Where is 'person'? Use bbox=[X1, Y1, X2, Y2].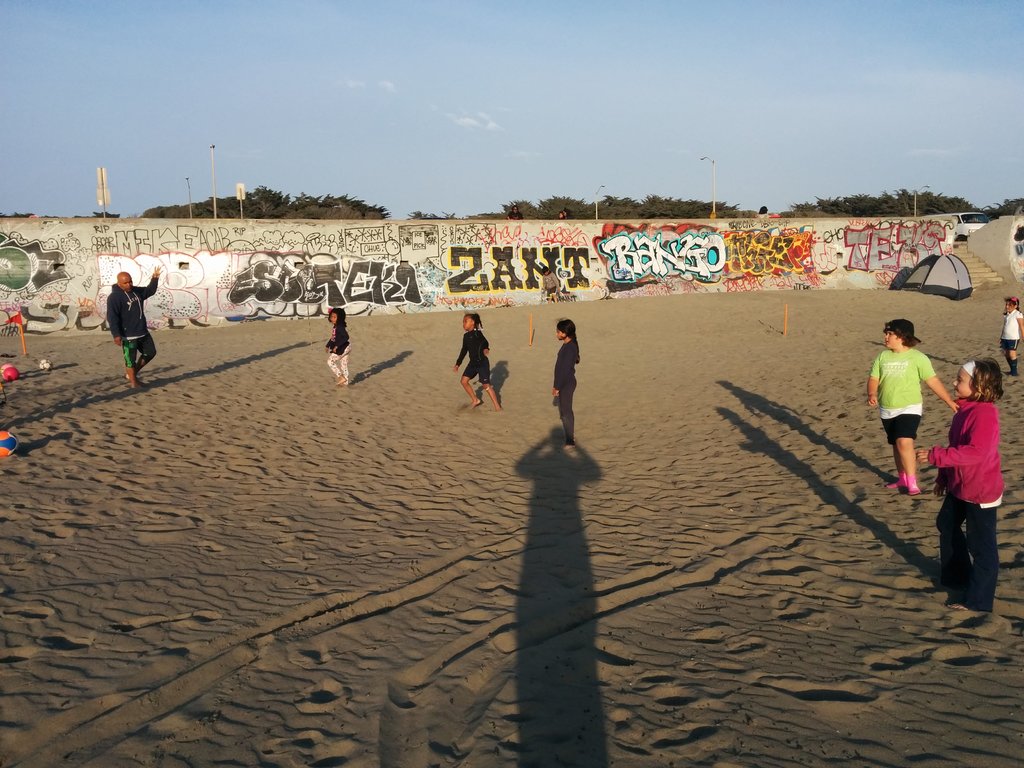
bbox=[452, 314, 502, 413].
